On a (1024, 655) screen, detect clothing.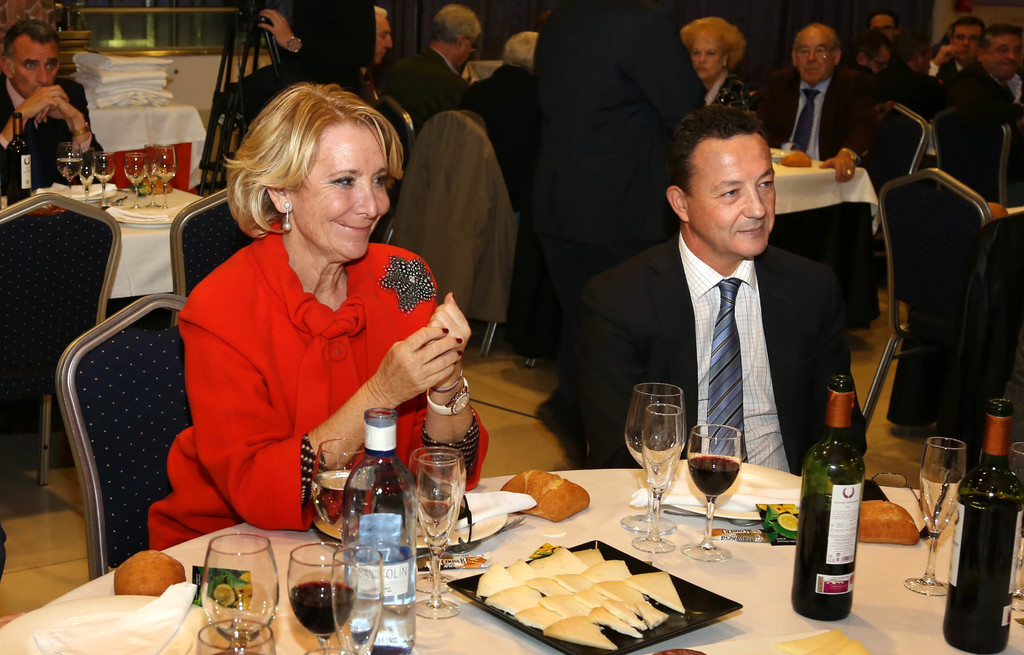
374/41/468/145.
